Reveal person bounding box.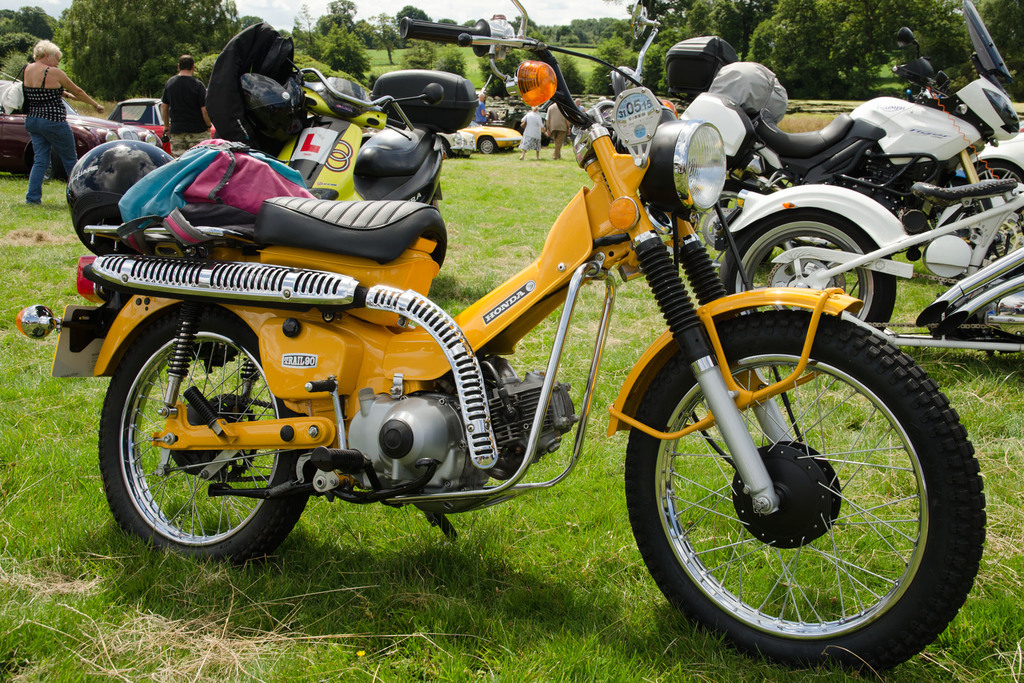
Revealed: box(472, 88, 490, 122).
